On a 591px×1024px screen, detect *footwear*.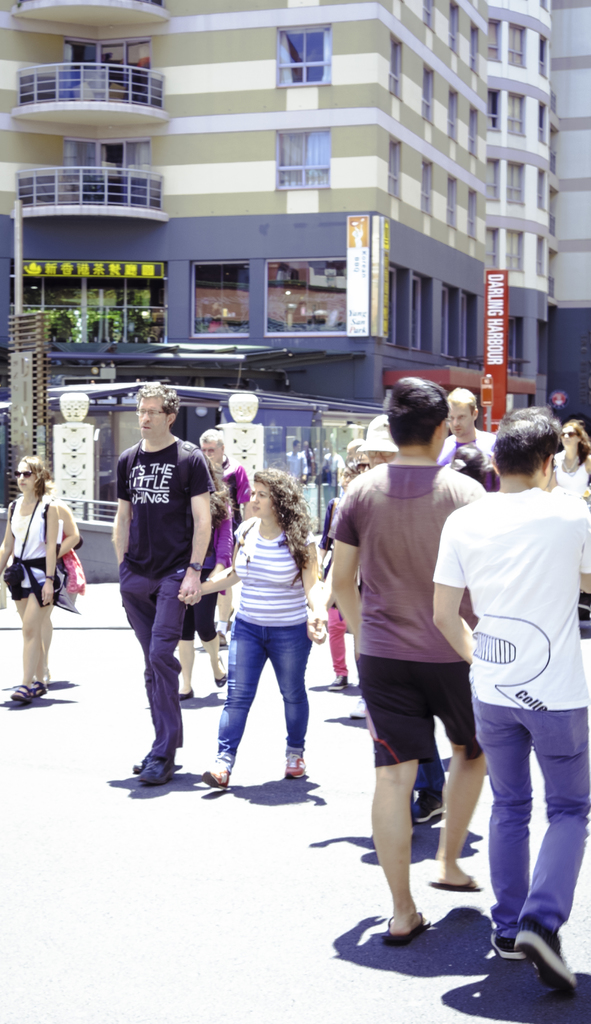
<bbox>179, 686, 195, 702</bbox>.
